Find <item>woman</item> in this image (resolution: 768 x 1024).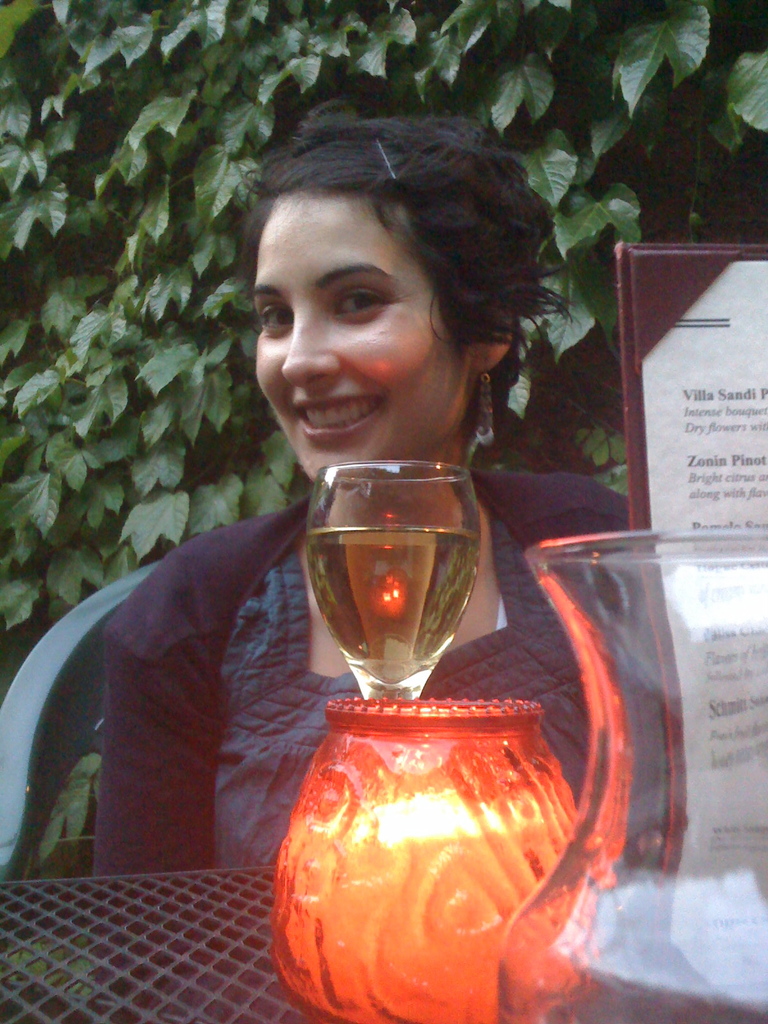
<box>136,106,659,880</box>.
